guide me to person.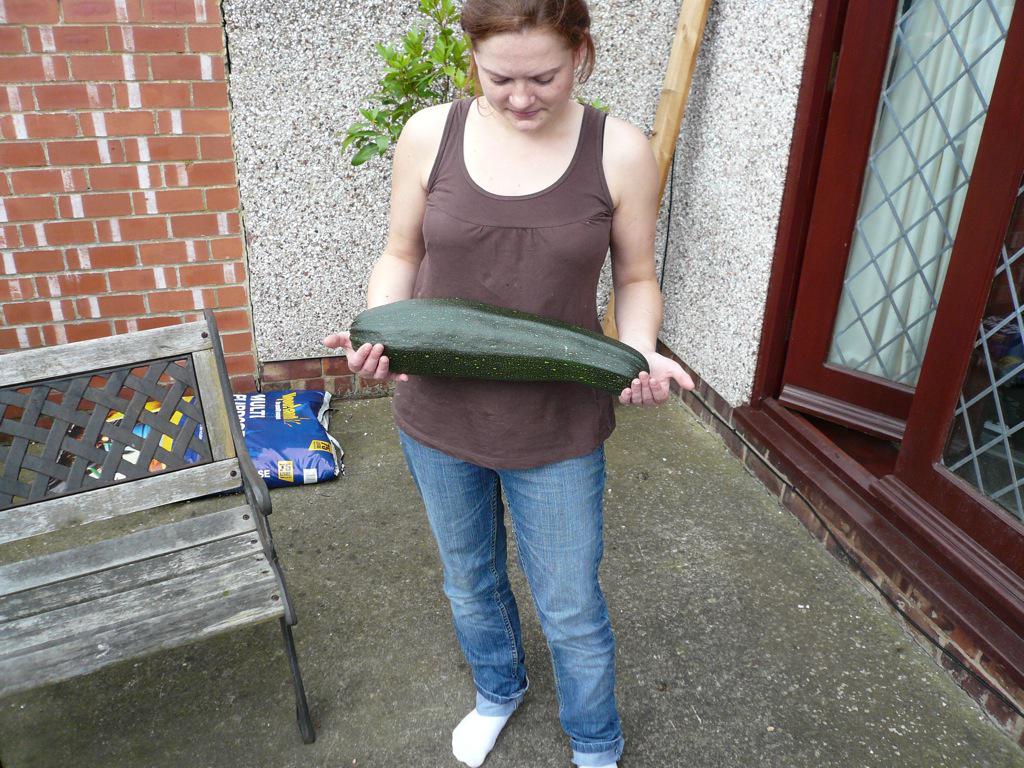
Guidance: {"left": 313, "top": 0, "right": 697, "bottom": 767}.
